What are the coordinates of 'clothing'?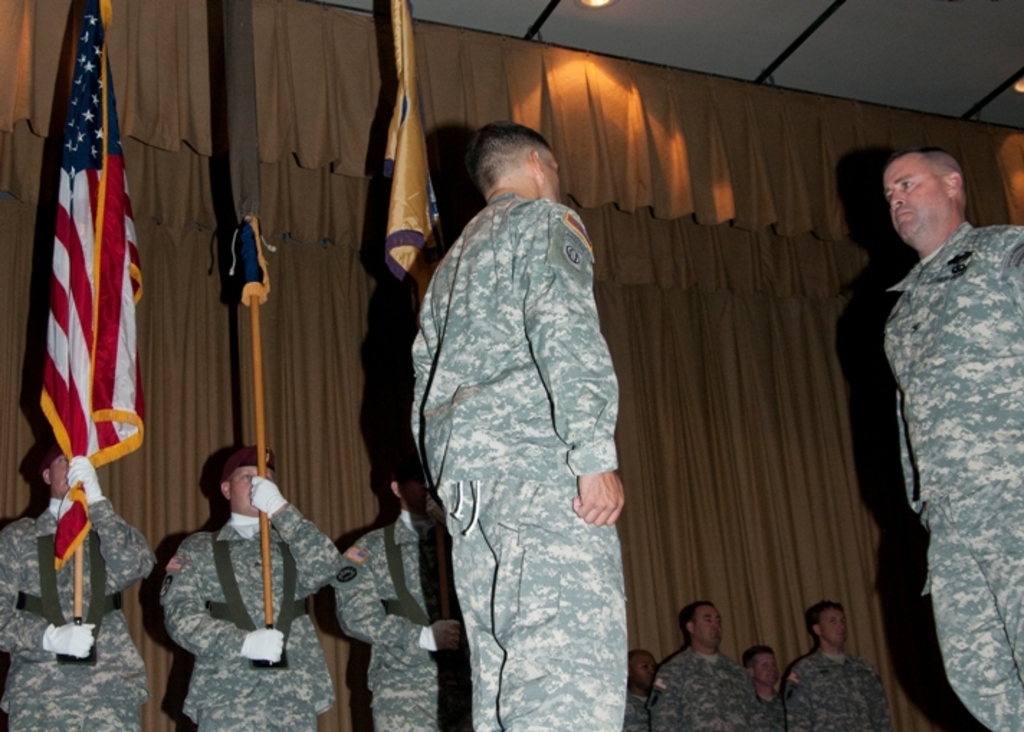
<bbox>334, 511, 469, 731</bbox>.
